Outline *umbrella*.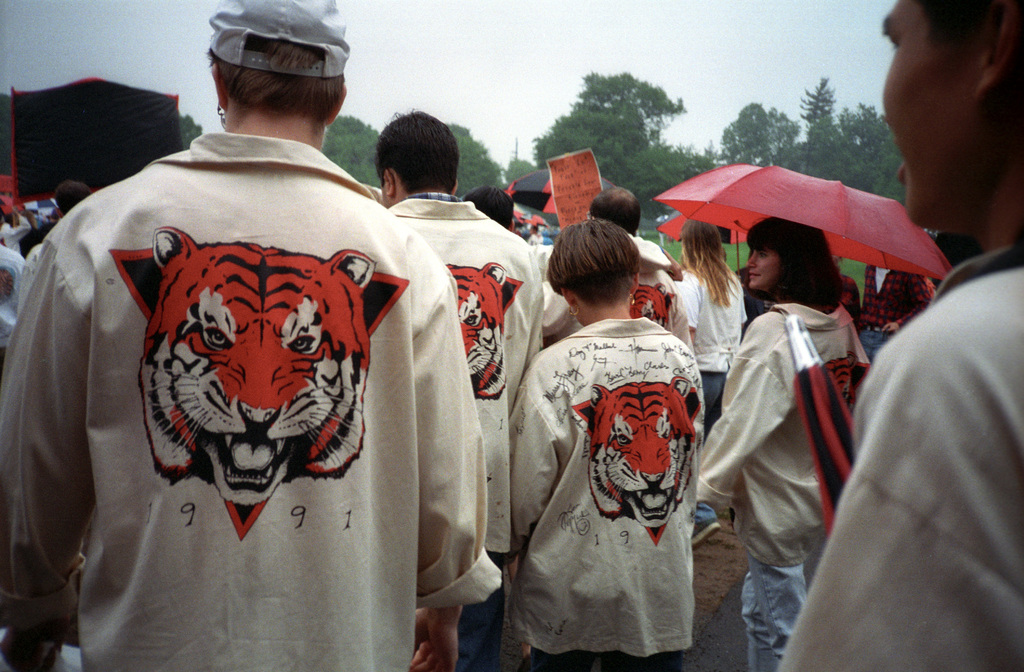
Outline: <region>508, 168, 620, 216</region>.
